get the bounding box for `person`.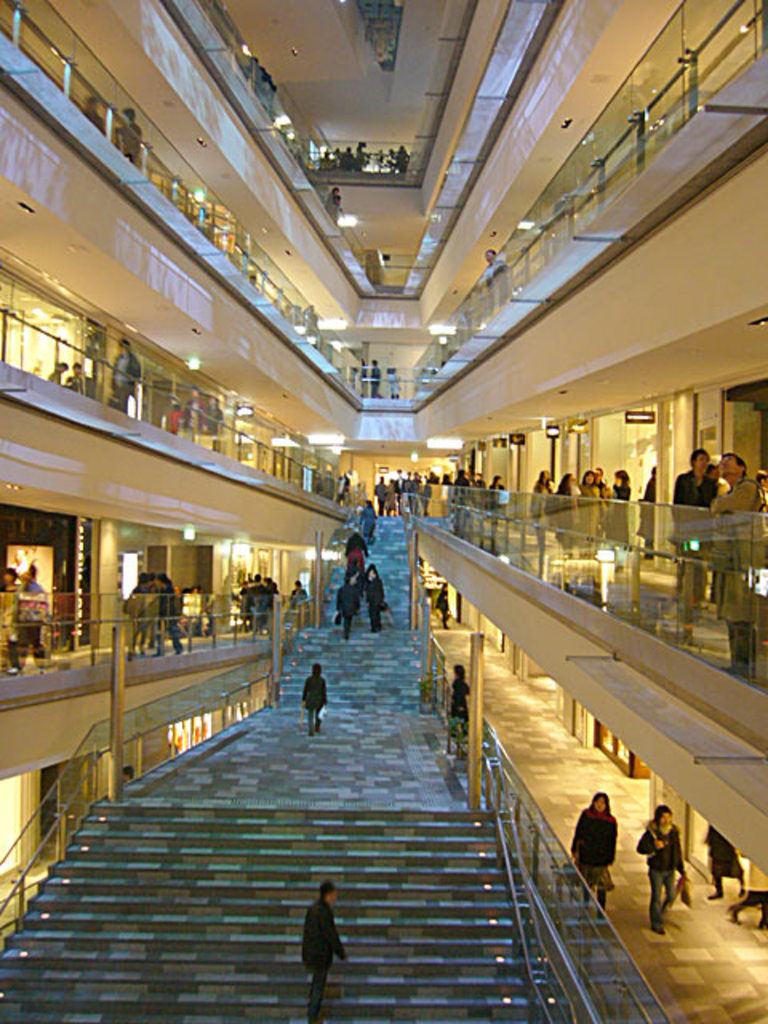
107,330,141,418.
